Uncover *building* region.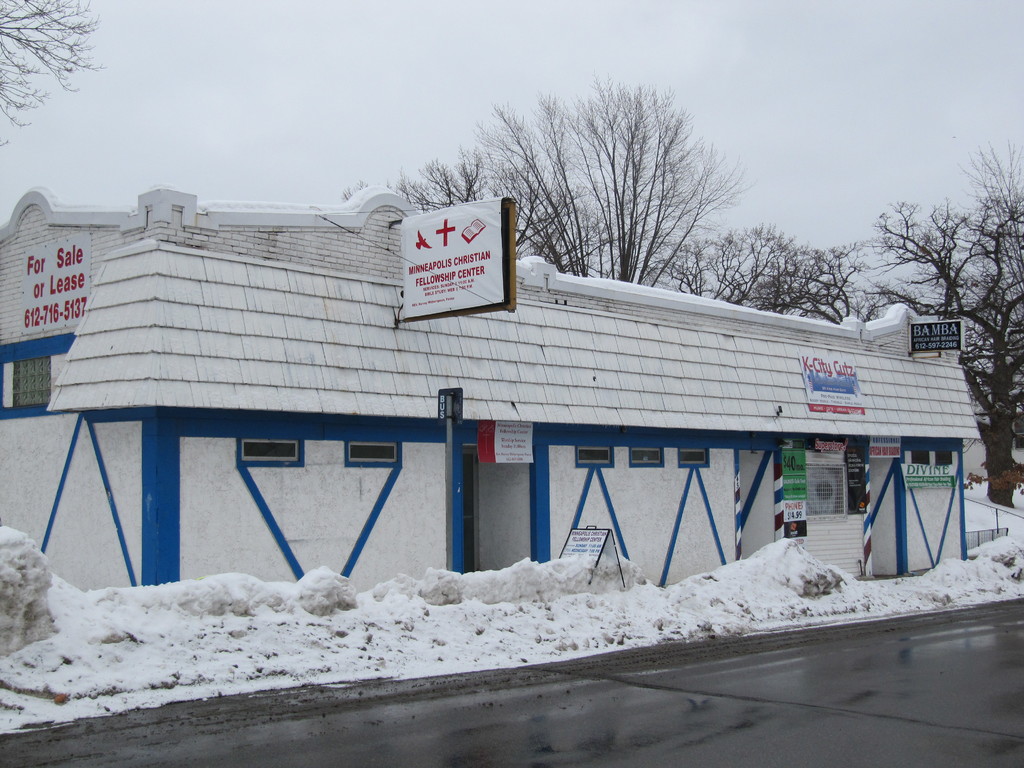
Uncovered: {"x1": 0, "y1": 185, "x2": 982, "y2": 584}.
